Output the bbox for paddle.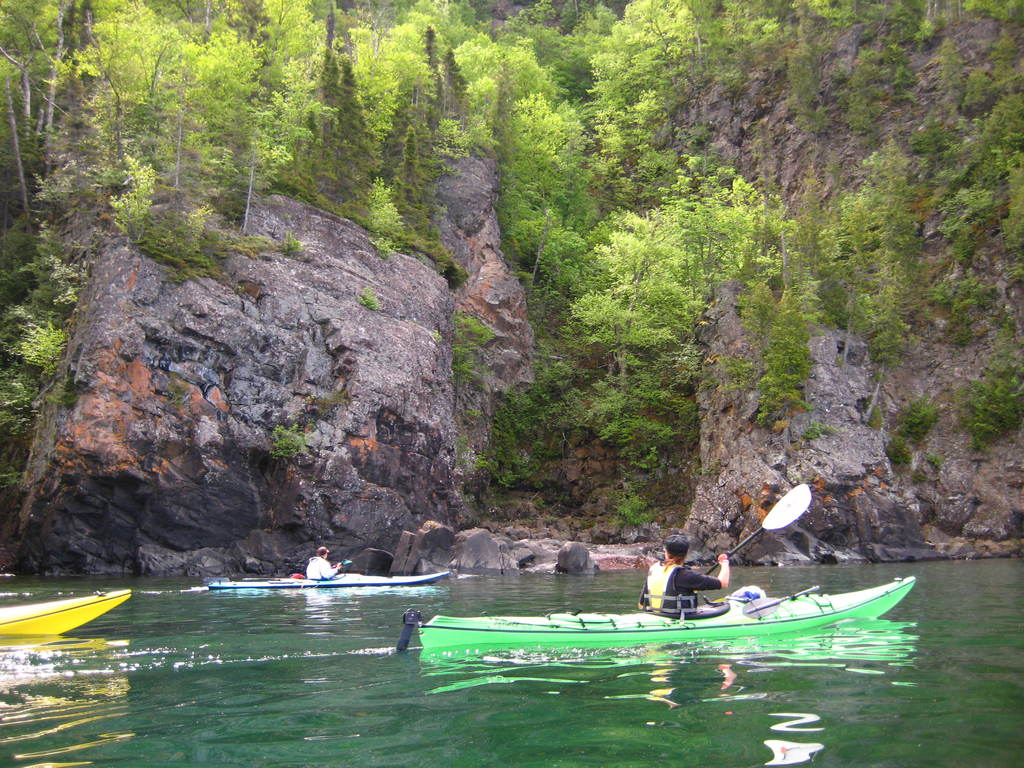
crop(289, 559, 353, 588).
